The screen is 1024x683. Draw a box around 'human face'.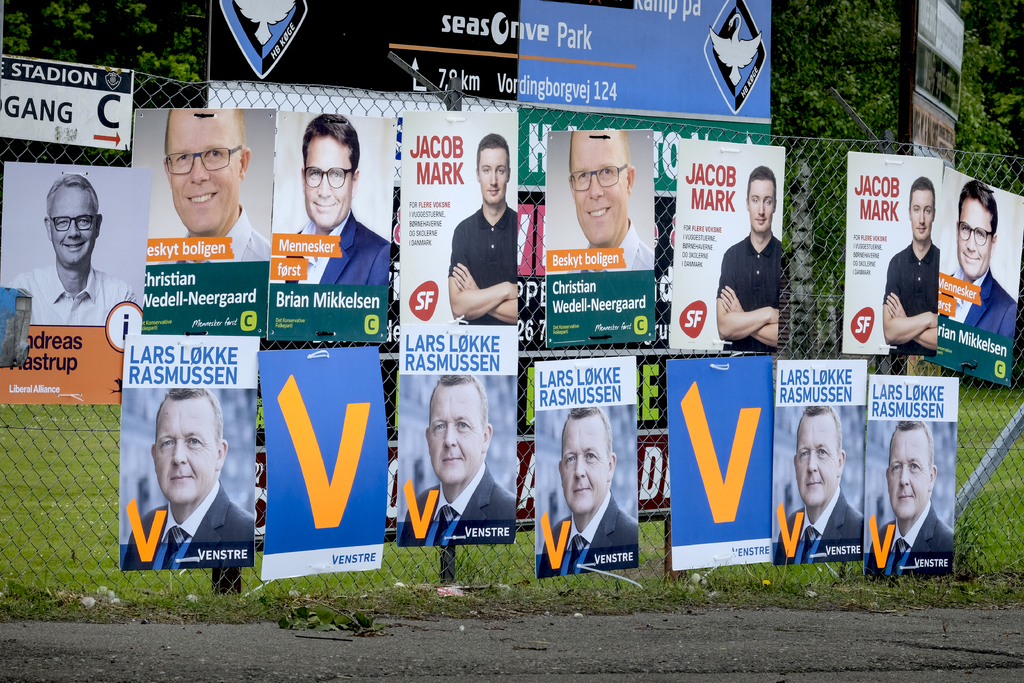
bbox=[51, 186, 97, 265].
